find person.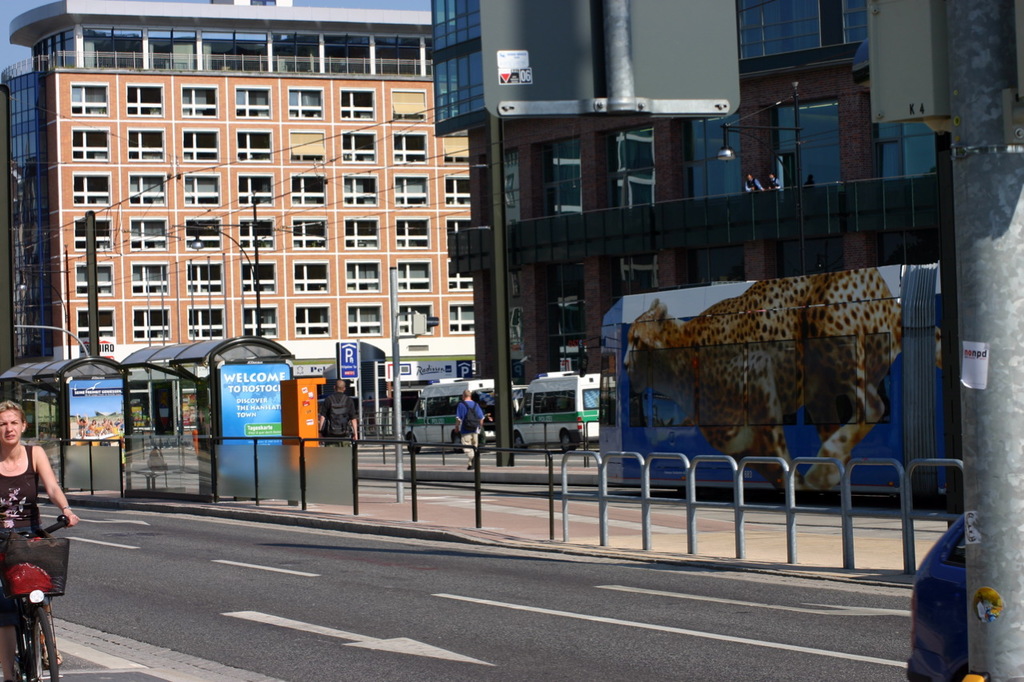
select_region(449, 389, 487, 473).
